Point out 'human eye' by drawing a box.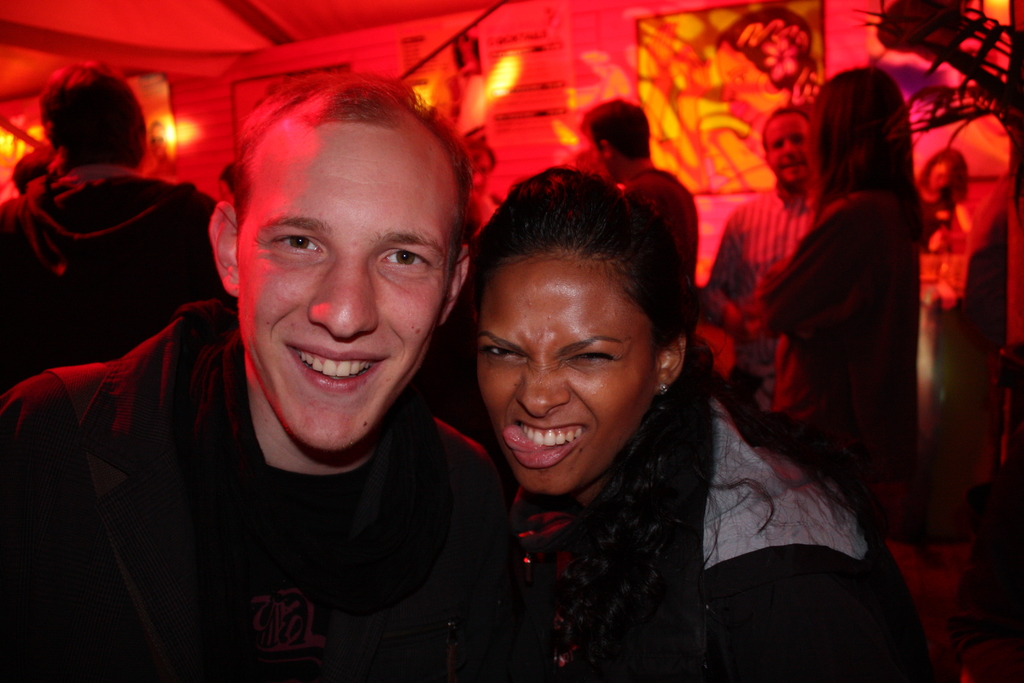
(x1=566, y1=346, x2=618, y2=367).
